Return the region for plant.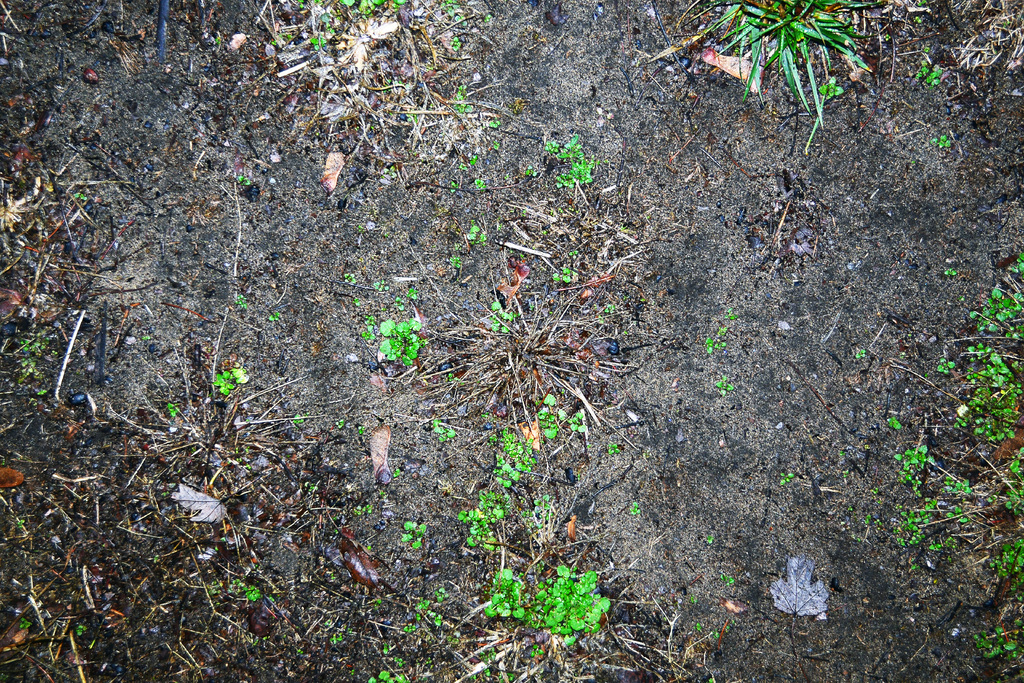
<box>715,373,733,397</box>.
